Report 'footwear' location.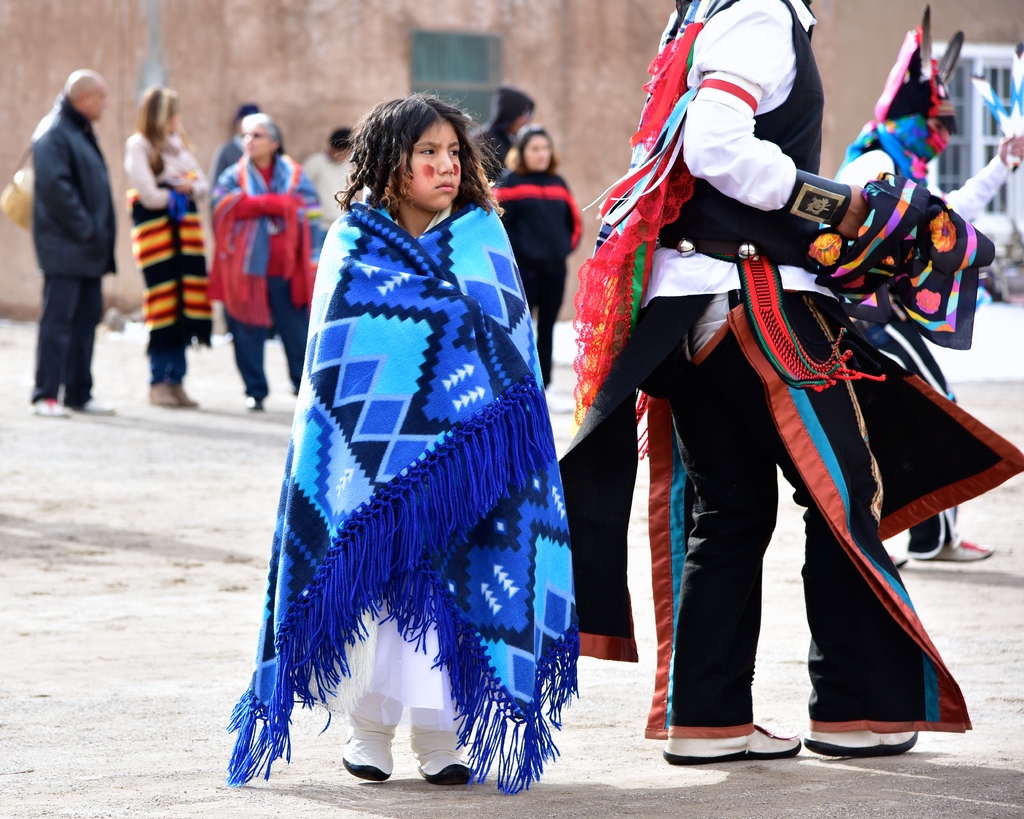
Report: [left=344, top=731, right=394, bottom=781].
